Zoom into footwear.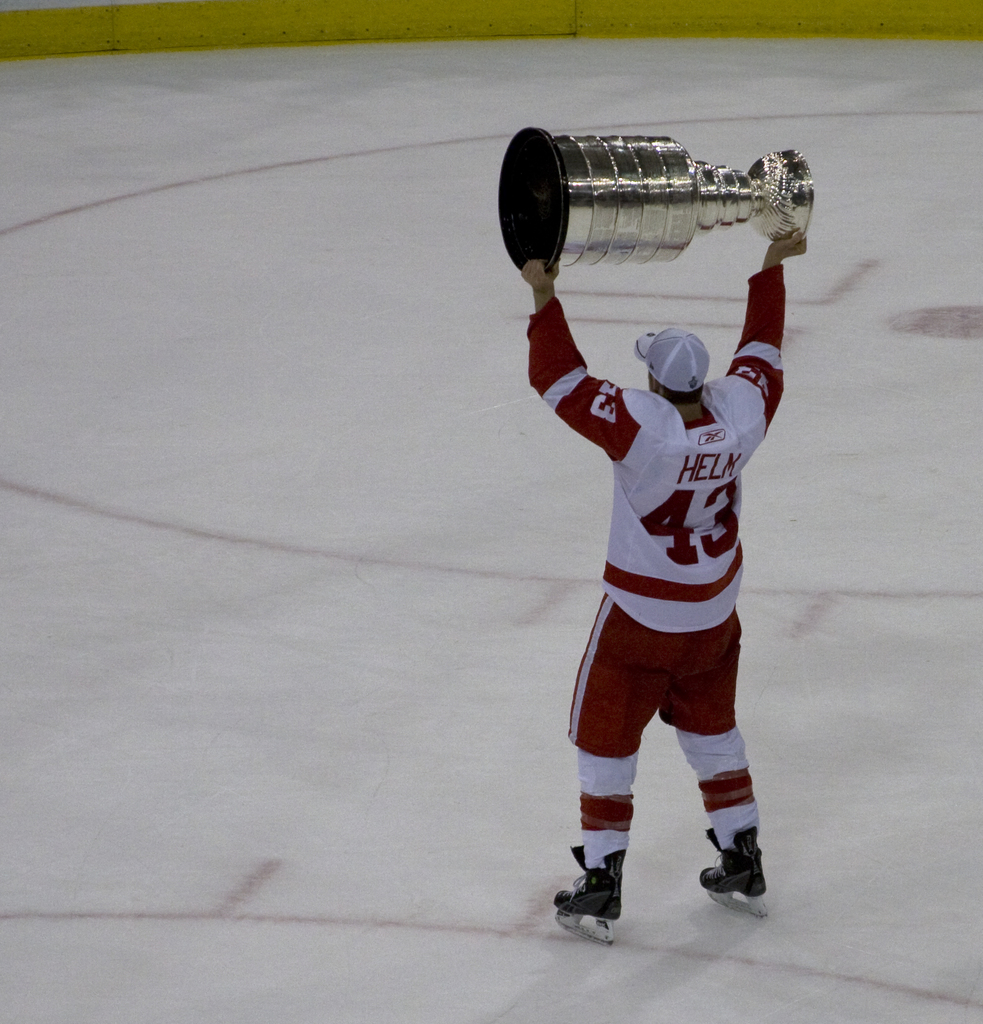
Zoom target: pyautogui.locateOnScreen(701, 829, 770, 897).
